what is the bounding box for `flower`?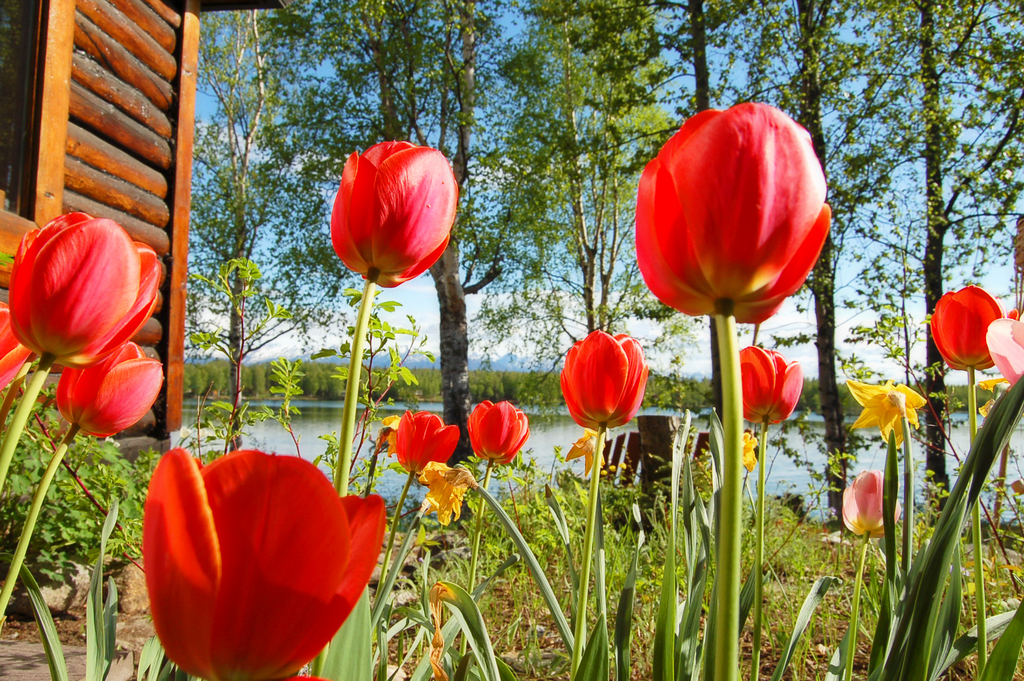
locate(742, 345, 808, 426).
